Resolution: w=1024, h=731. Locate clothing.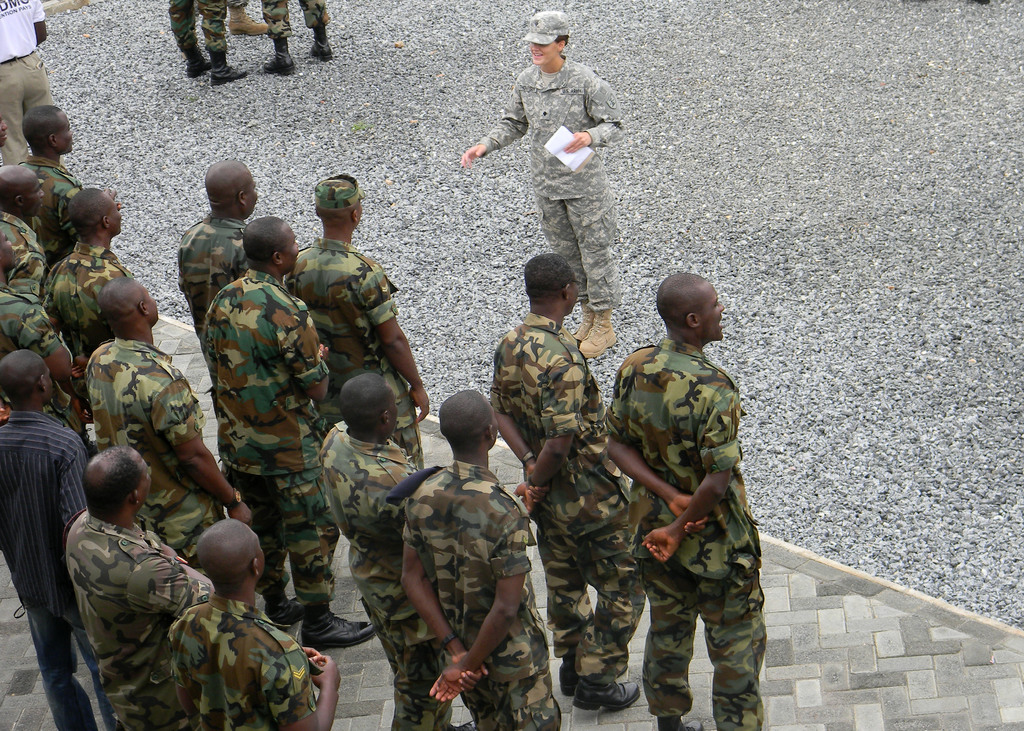
locate(179, 590, 324, 730).
